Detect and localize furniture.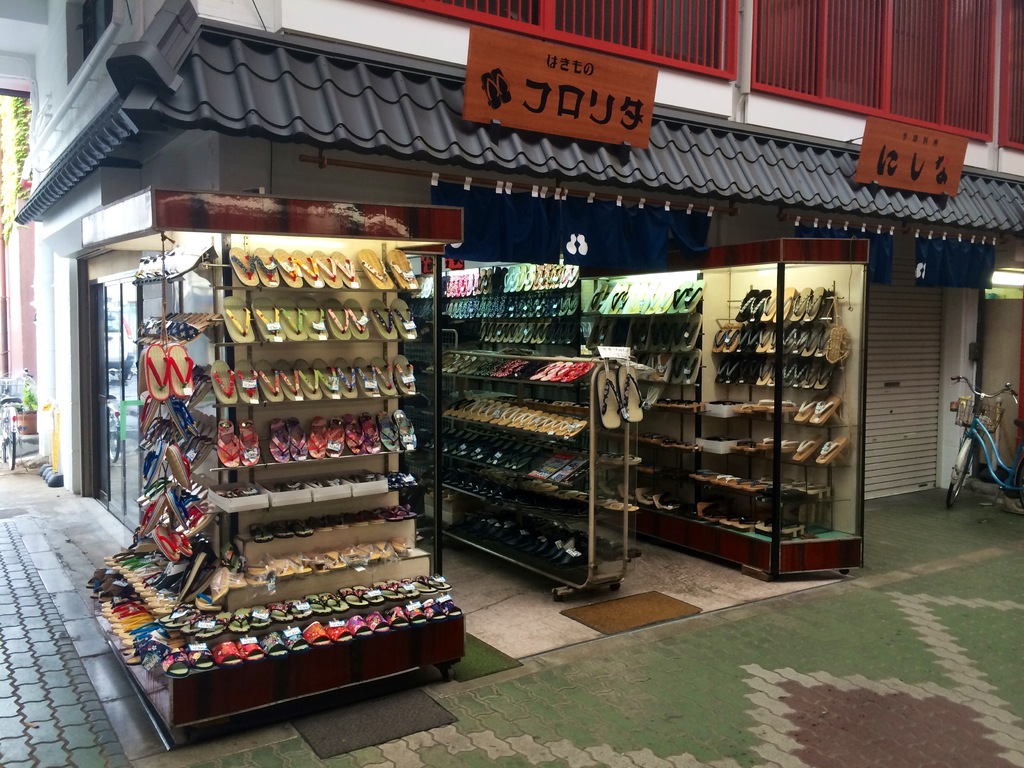
Localized at region(408, 240, 870, 582).
